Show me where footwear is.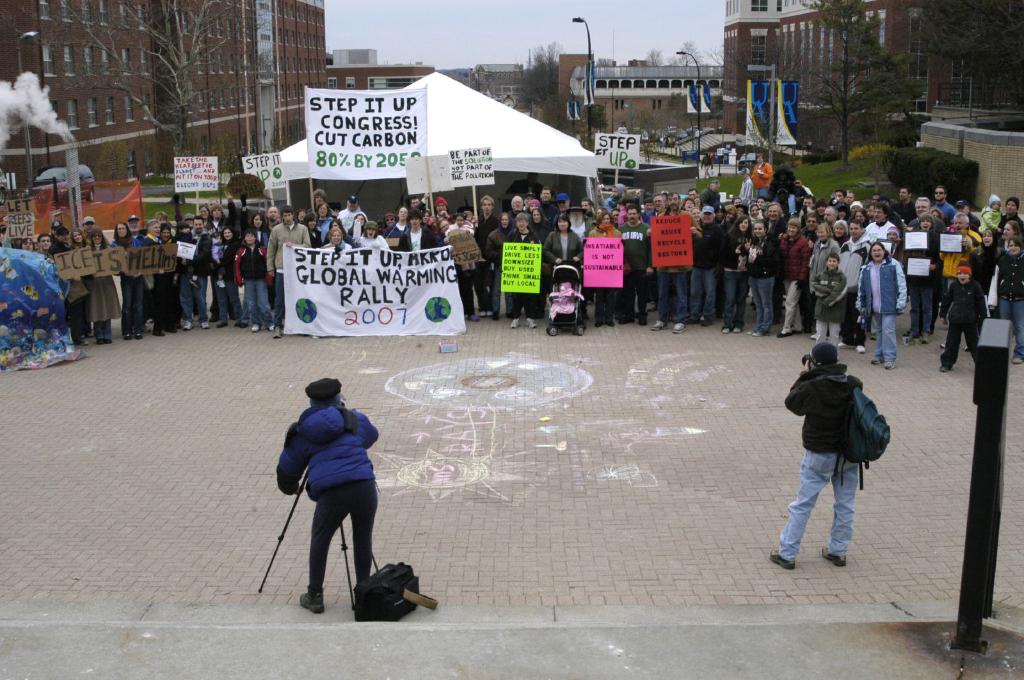
footwear is at bbox(152, 321, 166, 340).
